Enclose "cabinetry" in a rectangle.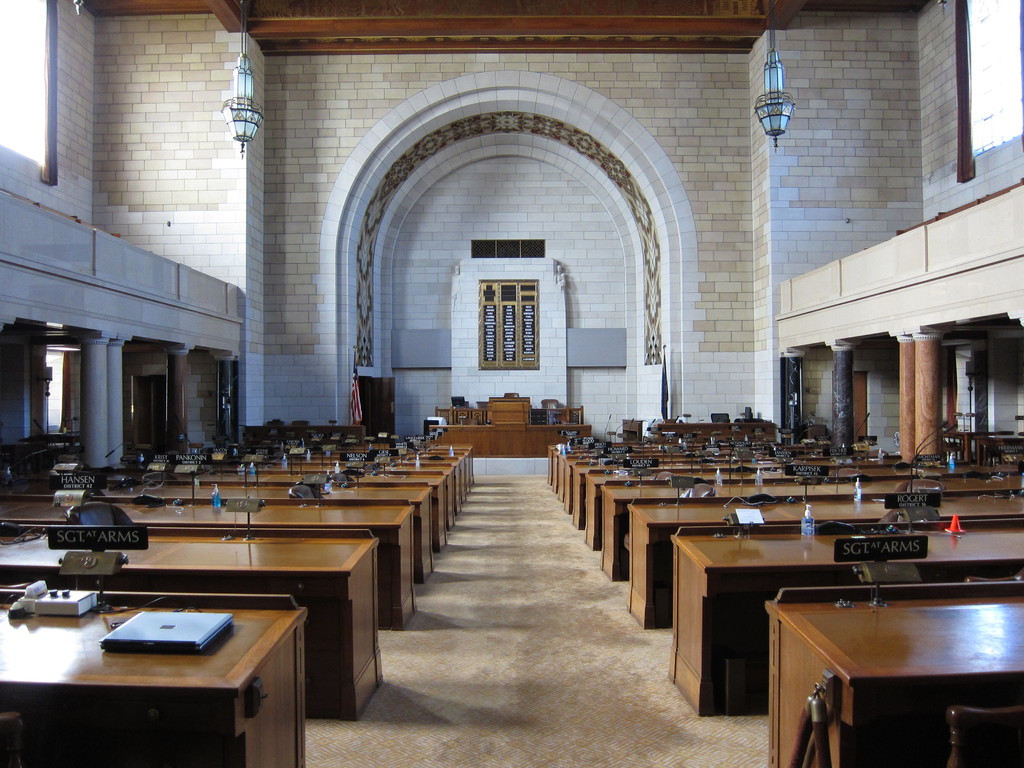
(762, 602, 1023, 767).
